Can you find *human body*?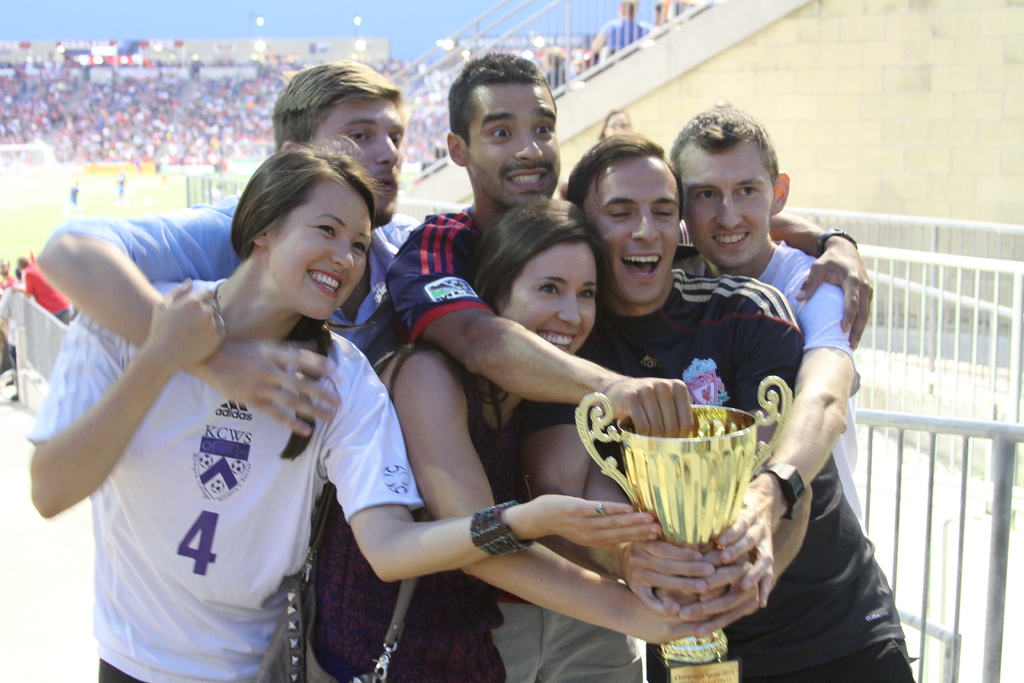
Yes, bounding box: 374,37,876,682.
